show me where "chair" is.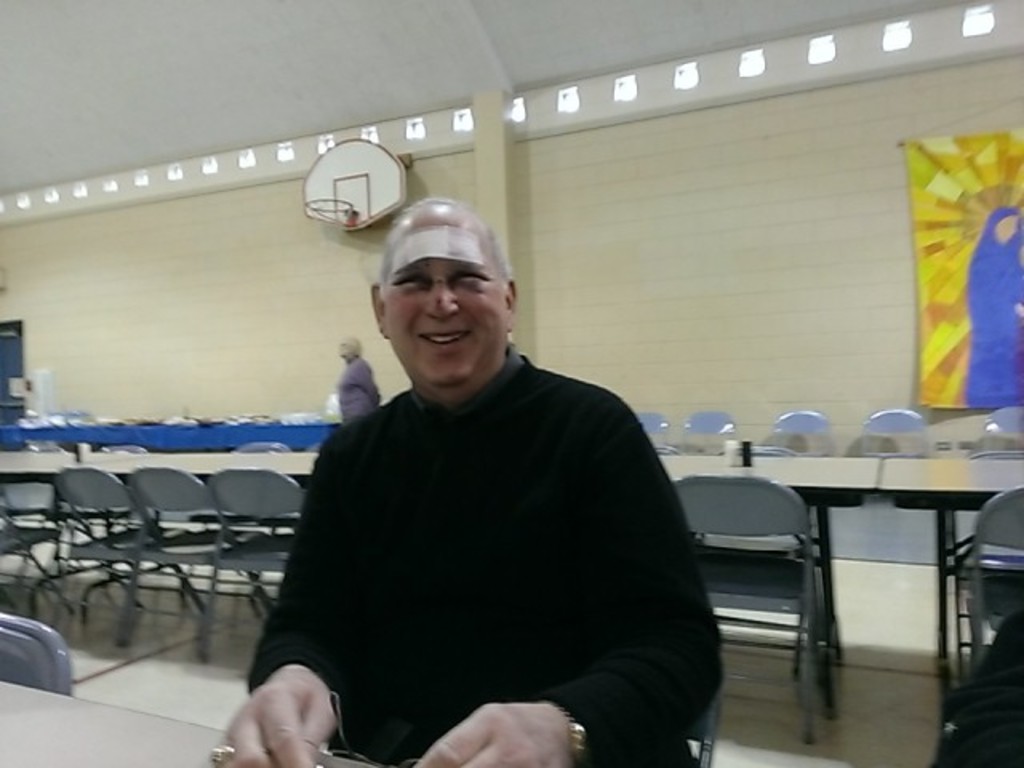
"chair" is at rect(210, 472, 301, 661).
